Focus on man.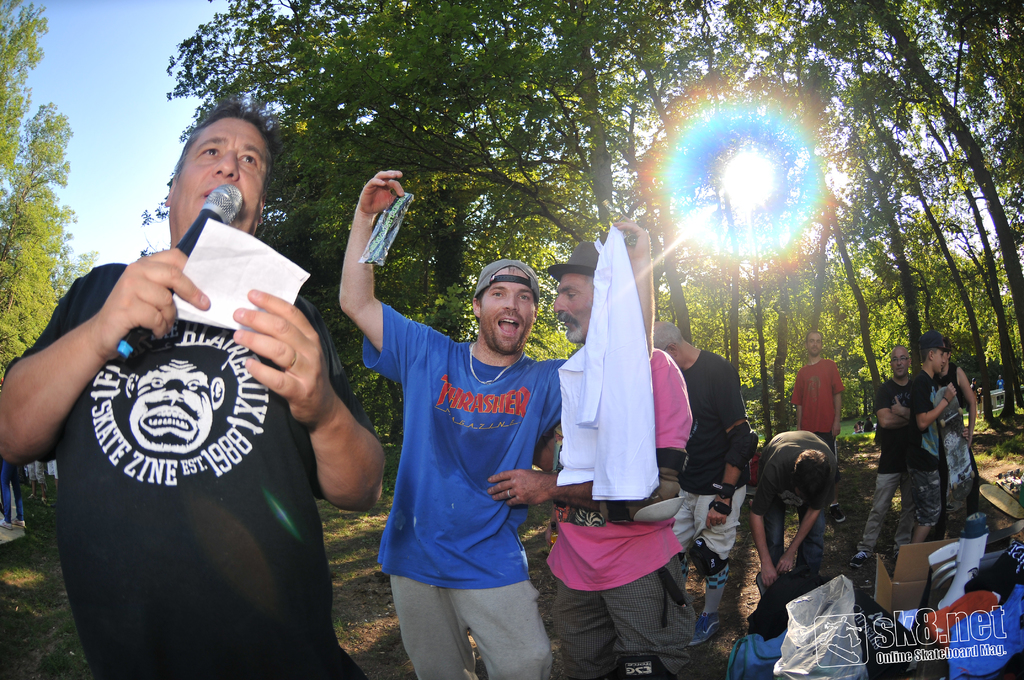
Focused at {"left": 333, "top": 170, "right": 658, "bottom": 679}.
